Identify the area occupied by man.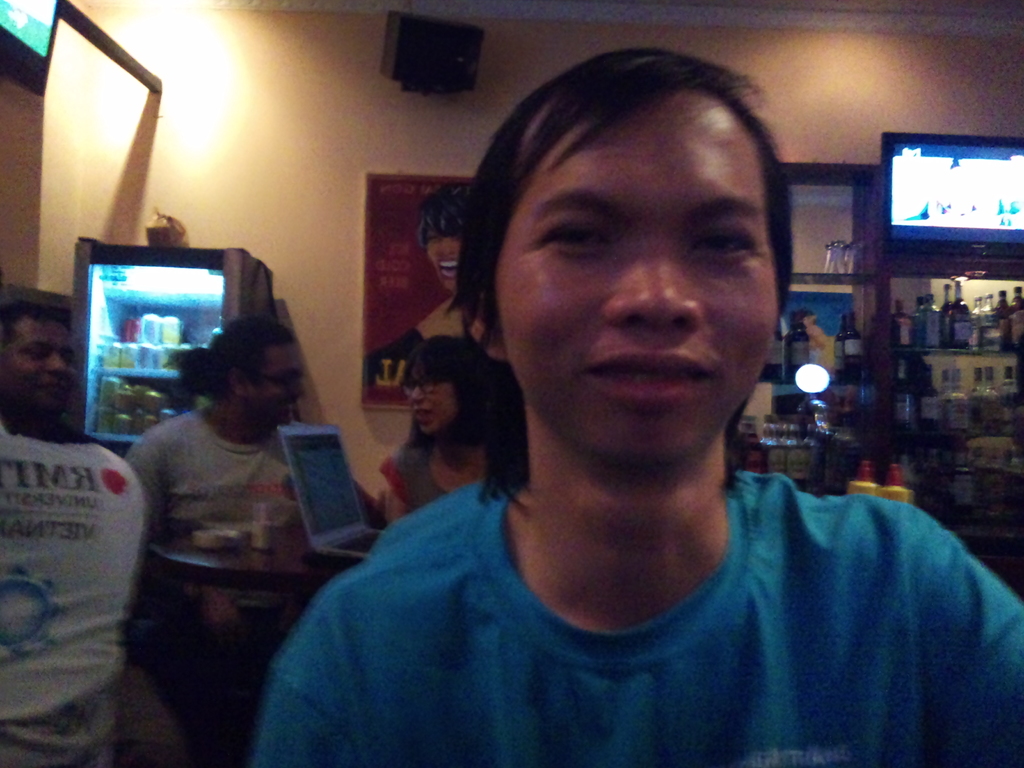
Area: 0 300 144 767.
